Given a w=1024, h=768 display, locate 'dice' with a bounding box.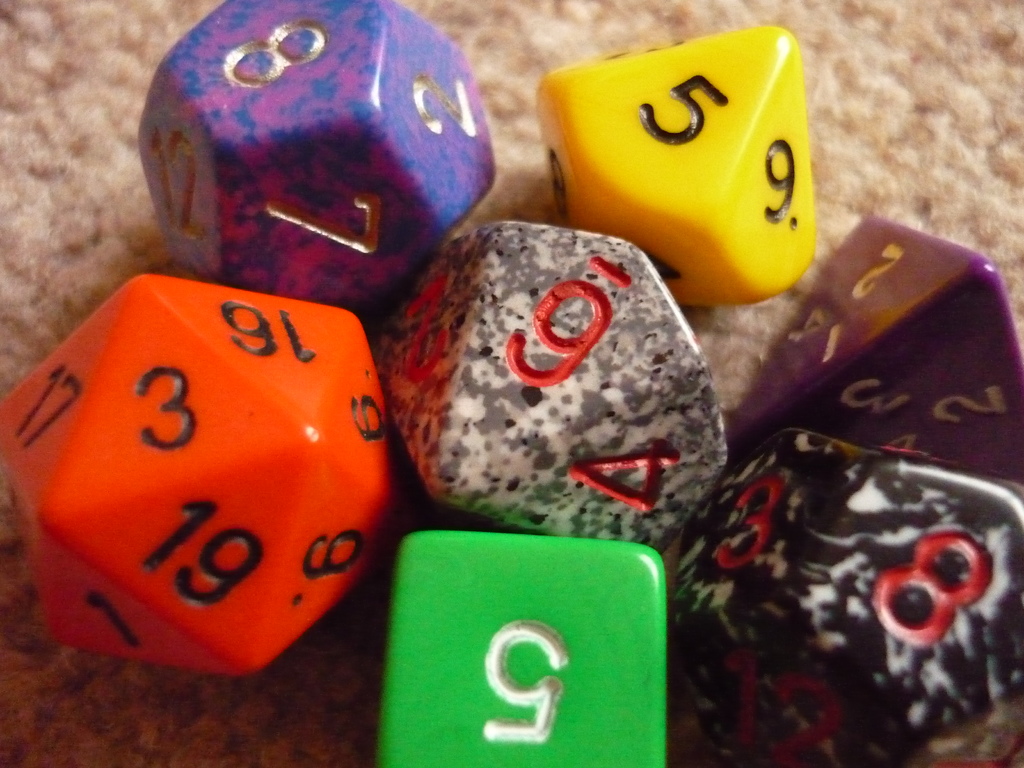
Located: x1=660, y1=428, x2=1023, y2=767.
